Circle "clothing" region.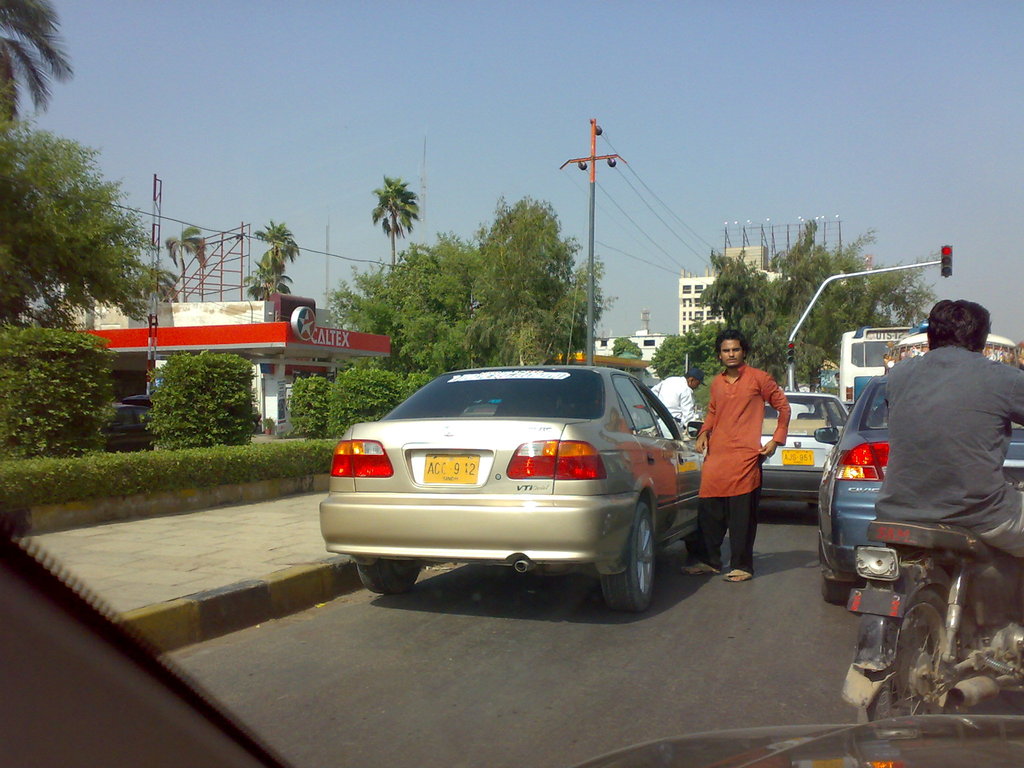
Region: bbox=[702, 343, 791, 573].
